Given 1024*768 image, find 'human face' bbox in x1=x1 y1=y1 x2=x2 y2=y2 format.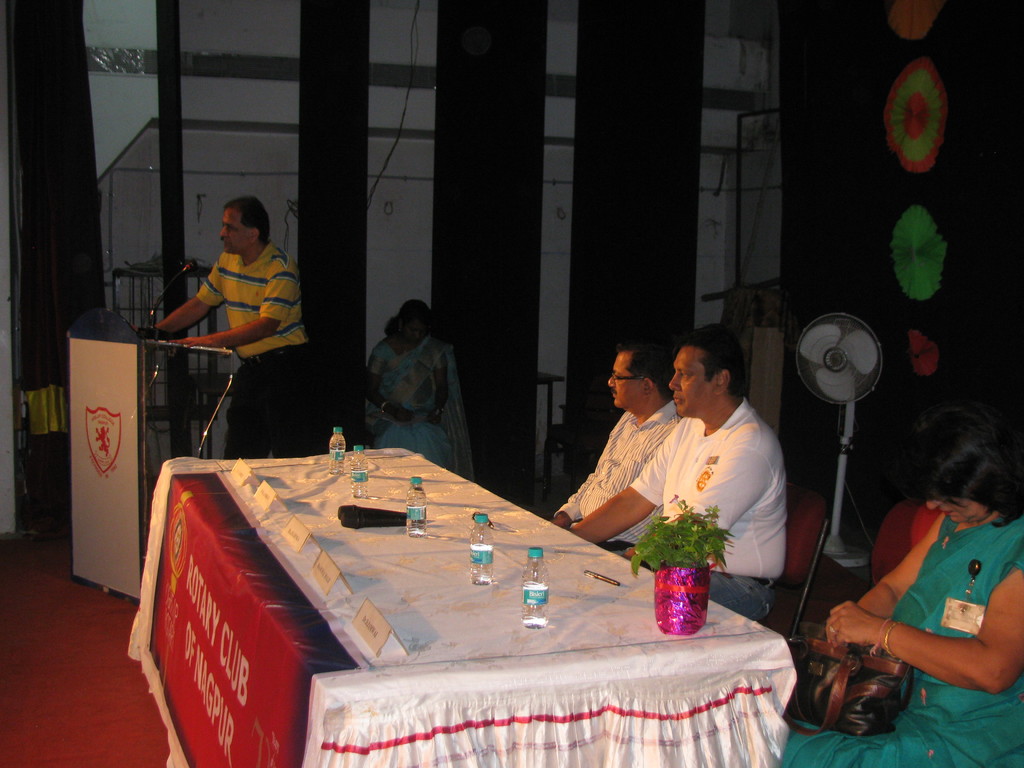
x1=668 y1=347 x2=716 y2=419.
